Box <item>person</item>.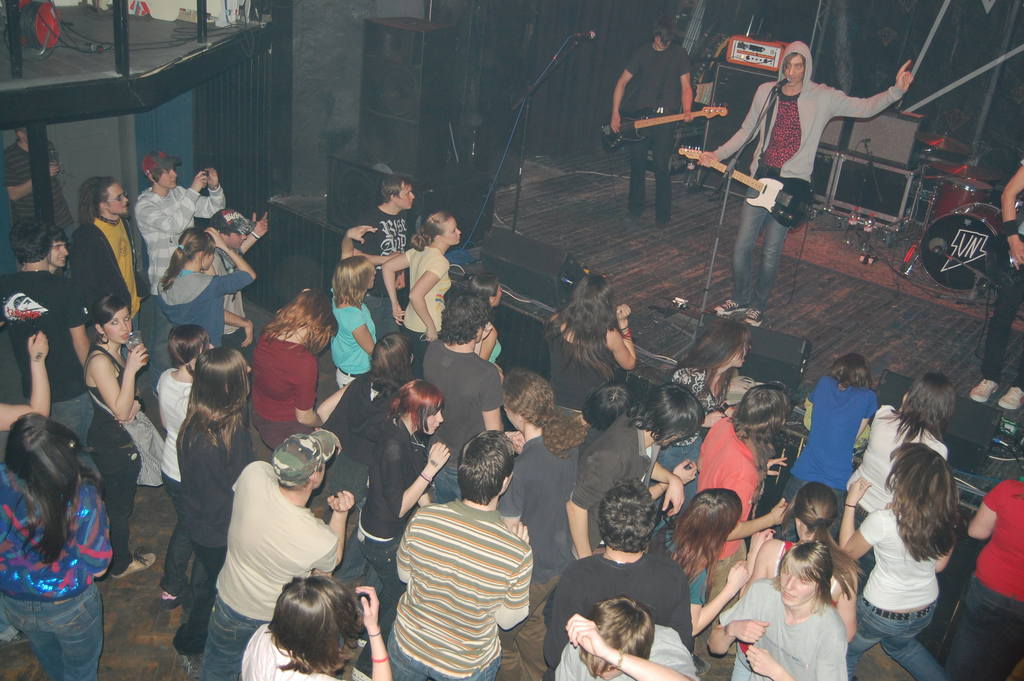
<box>68,185,158,354</box>.
